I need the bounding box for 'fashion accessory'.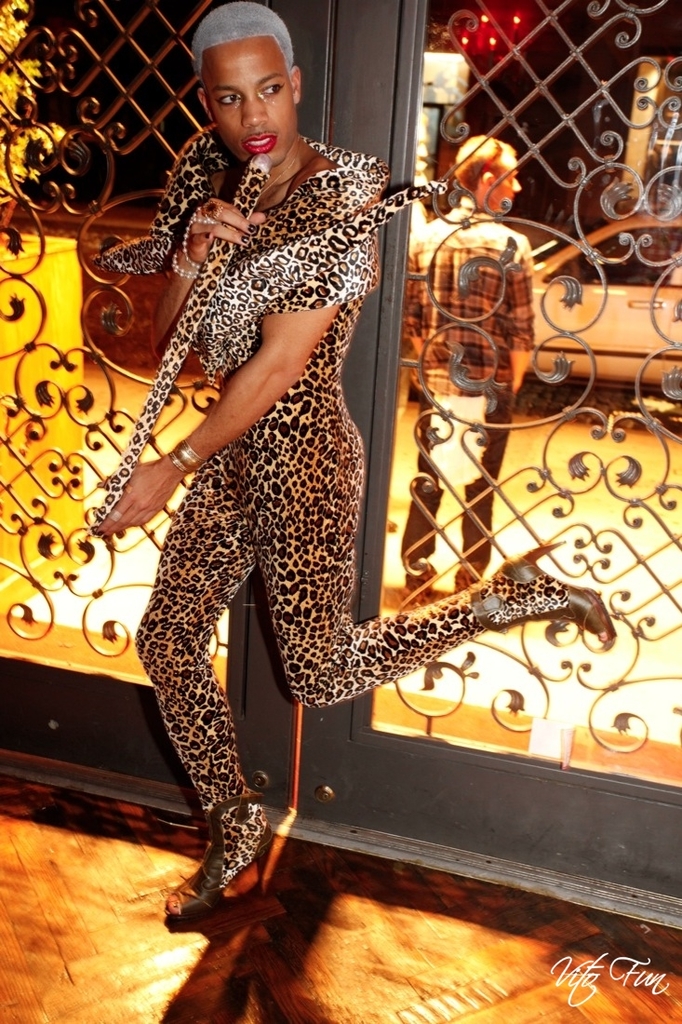
Here it is: detection(470, 539, 618, 644).
